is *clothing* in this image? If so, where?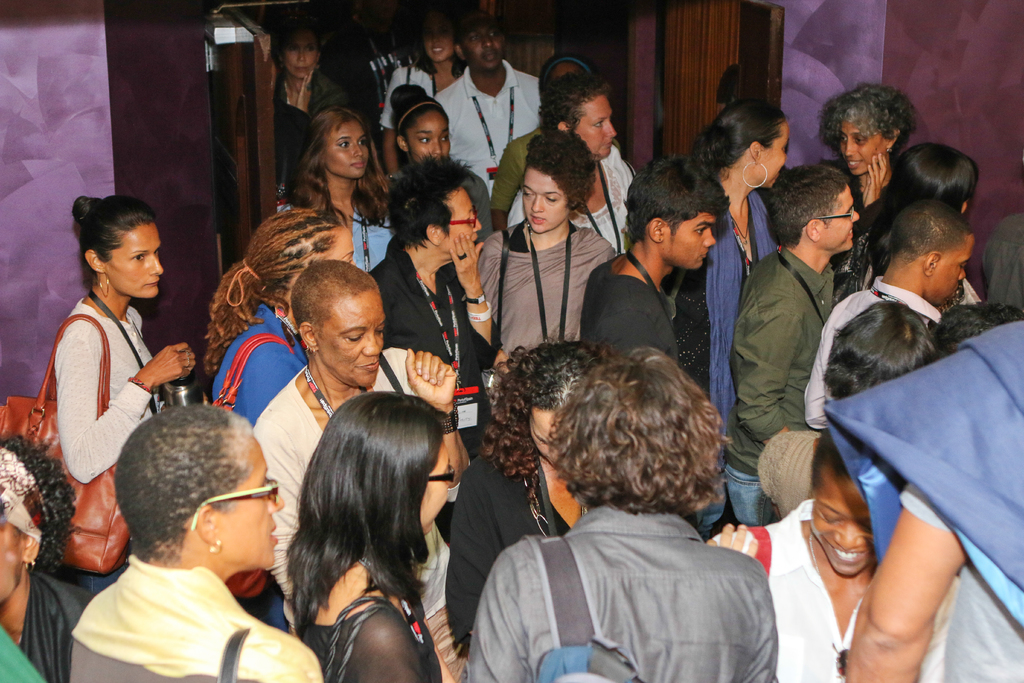
Yes, at box(350, 202, 394, 269).
